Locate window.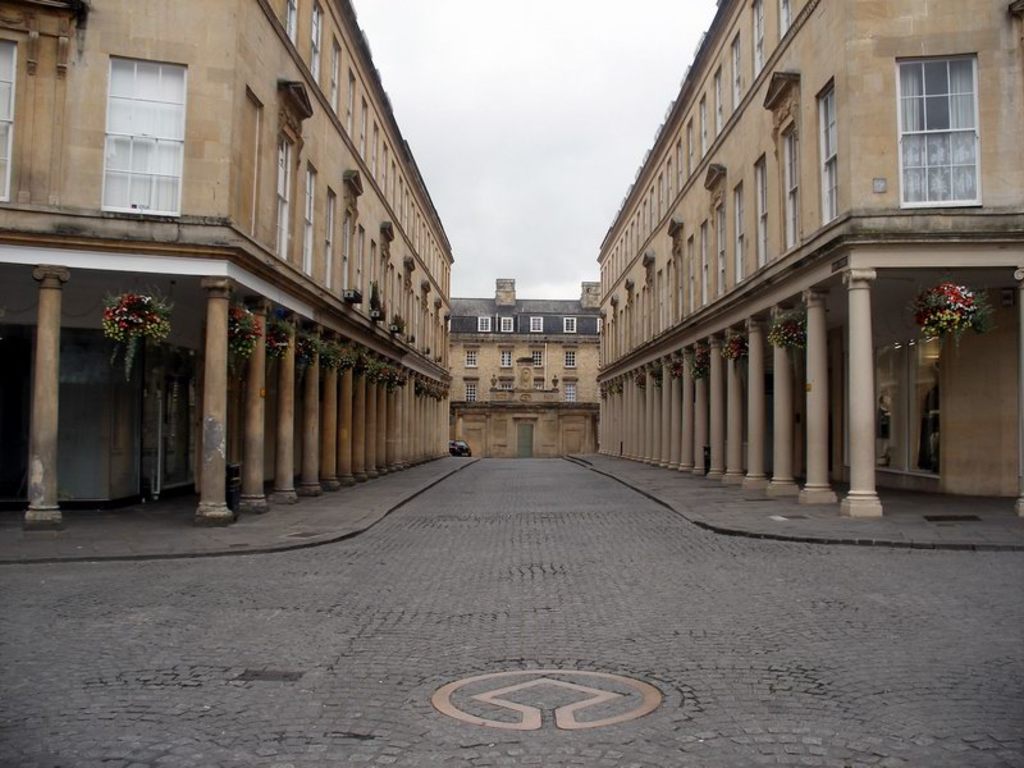
Bounding box: (left=369, top=238, right=378, bottom=311).
